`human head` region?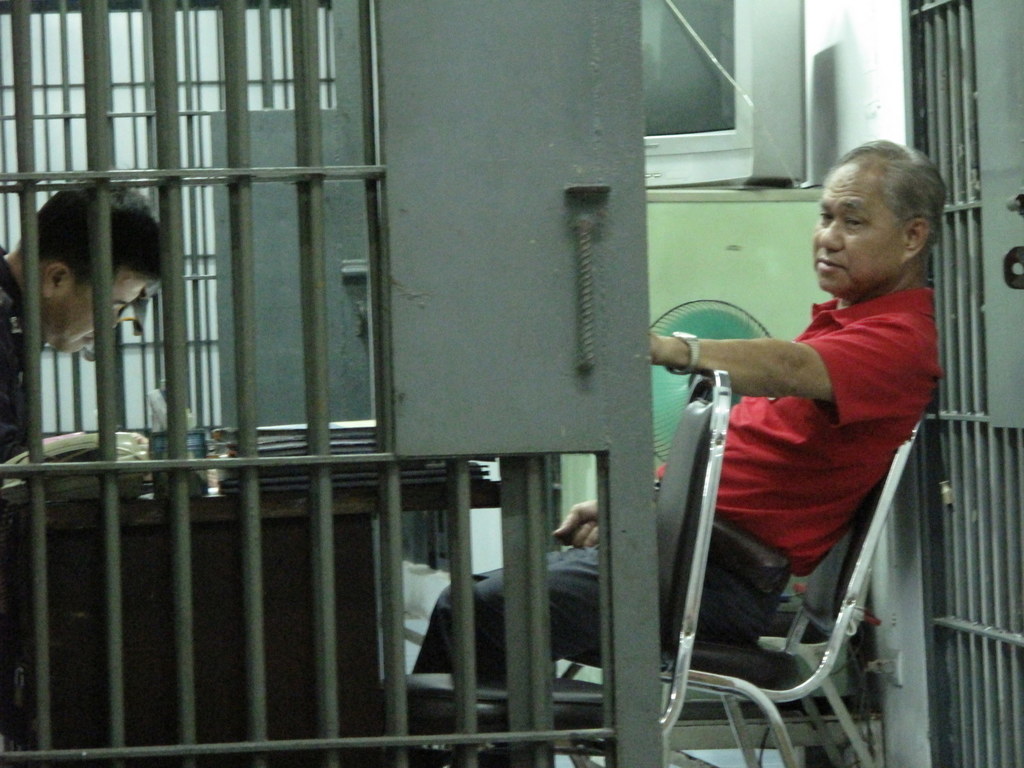
box(812, 136, 945, 295)
